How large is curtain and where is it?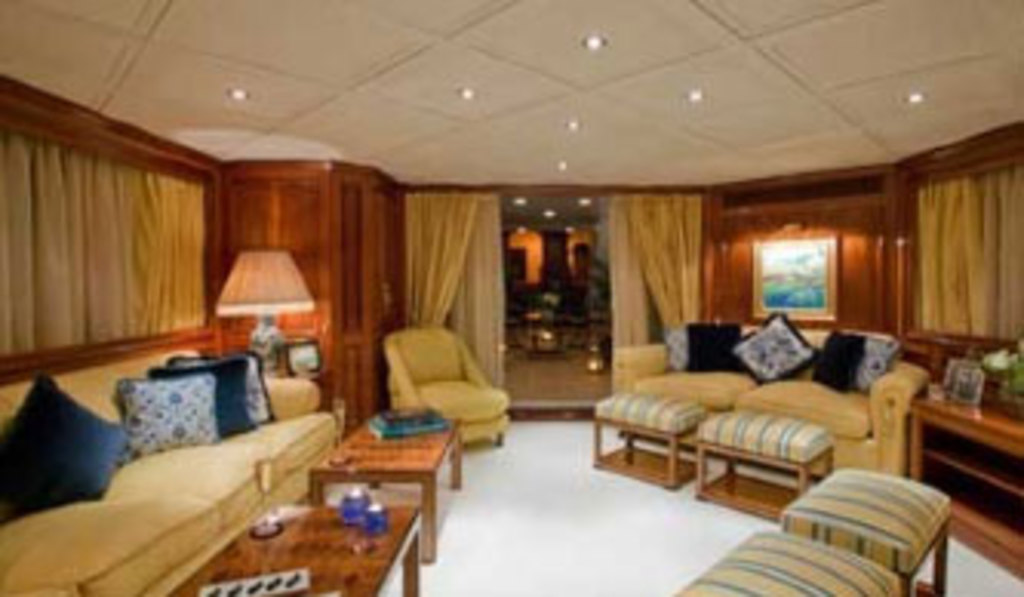
Bounding box: <bbox>913, 163, 1021, 332</bbox>.
